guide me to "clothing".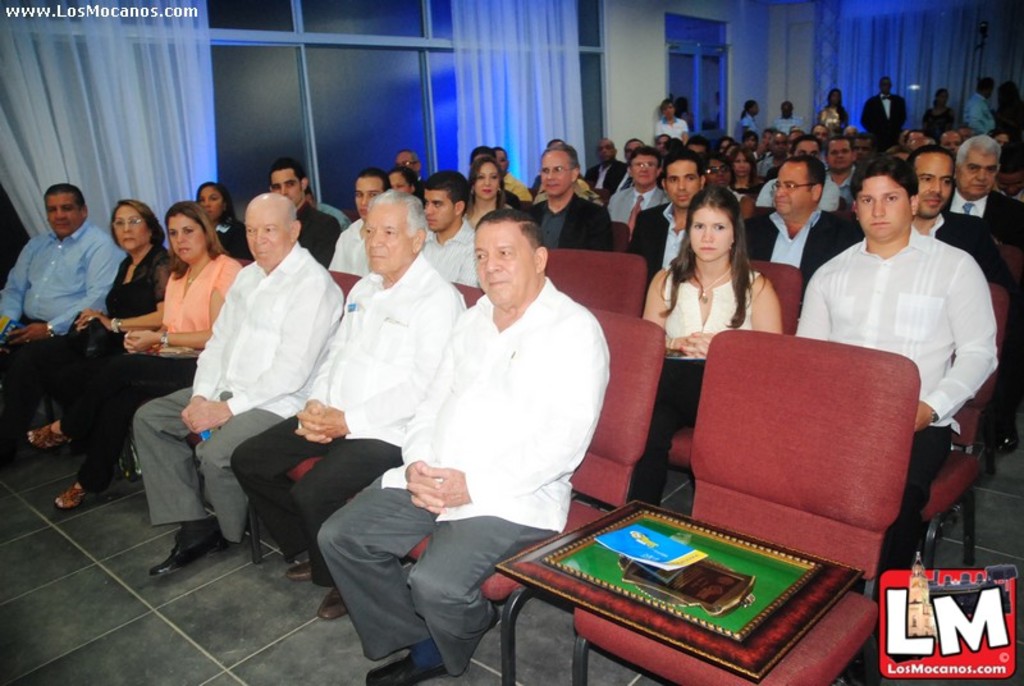
Guidance: 58 256 252 506.
